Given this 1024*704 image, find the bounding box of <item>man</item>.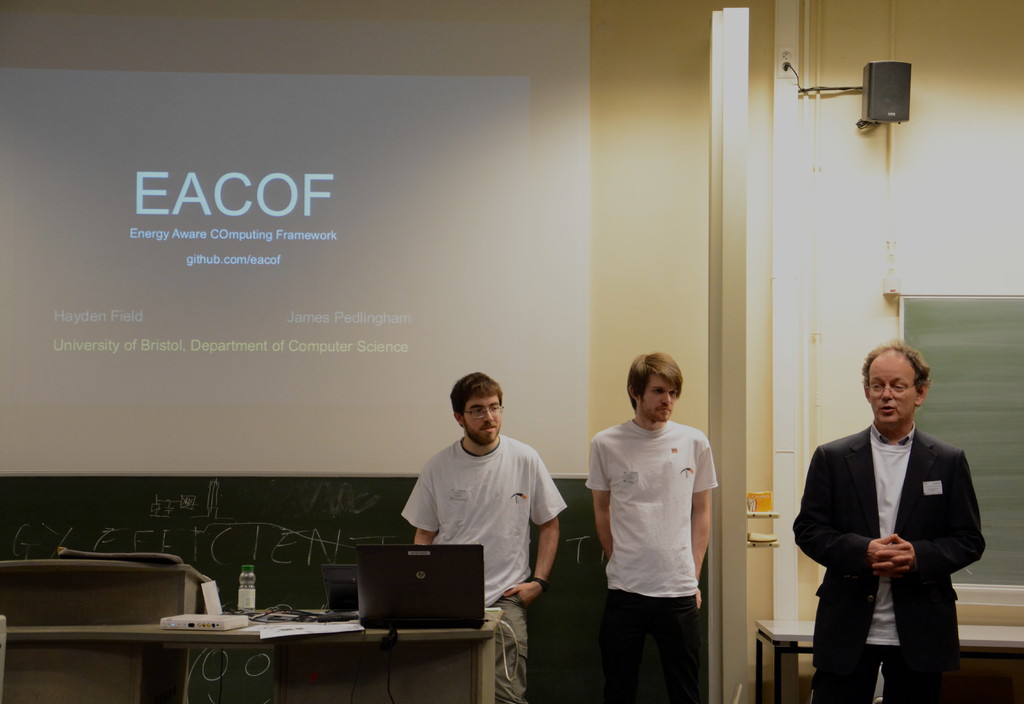
locate(807, 335, 991, 701).
